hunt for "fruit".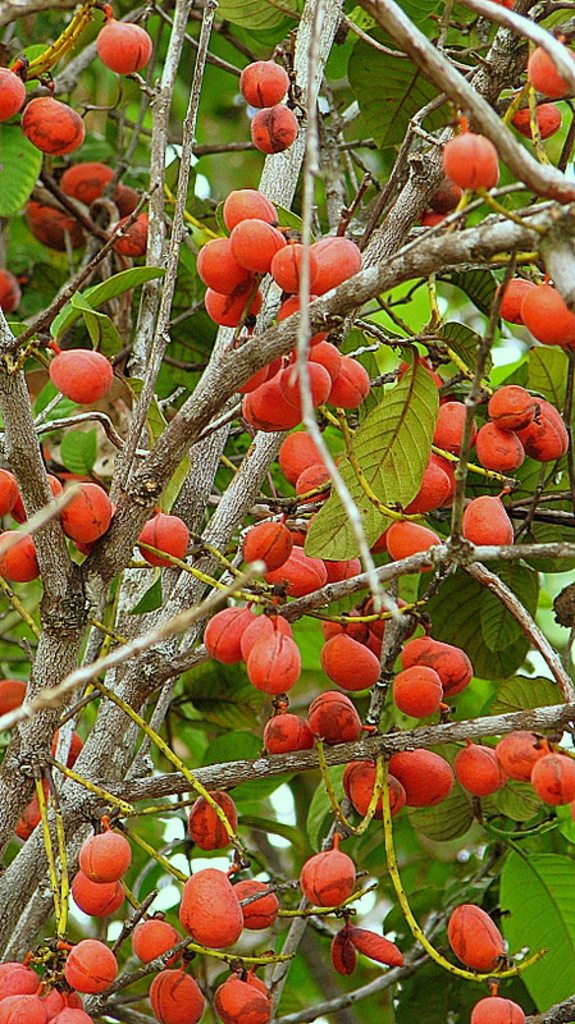
Hunted down at (x1=306, y1=690, x2=368, y2=744).
